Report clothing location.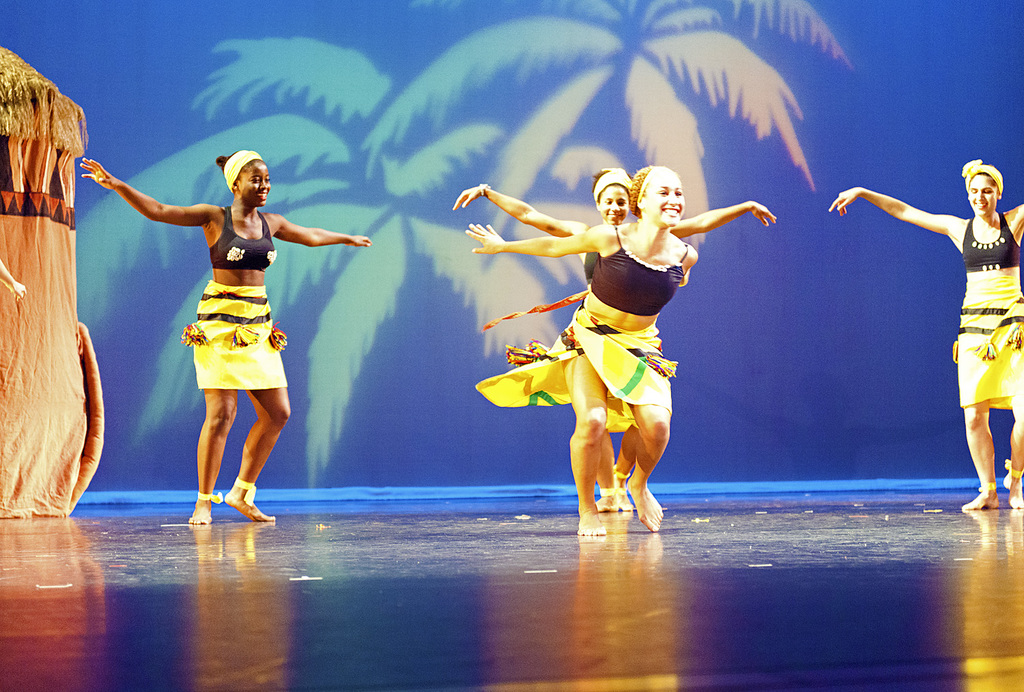
Report: select_region(954, 157, 1012, 186).
